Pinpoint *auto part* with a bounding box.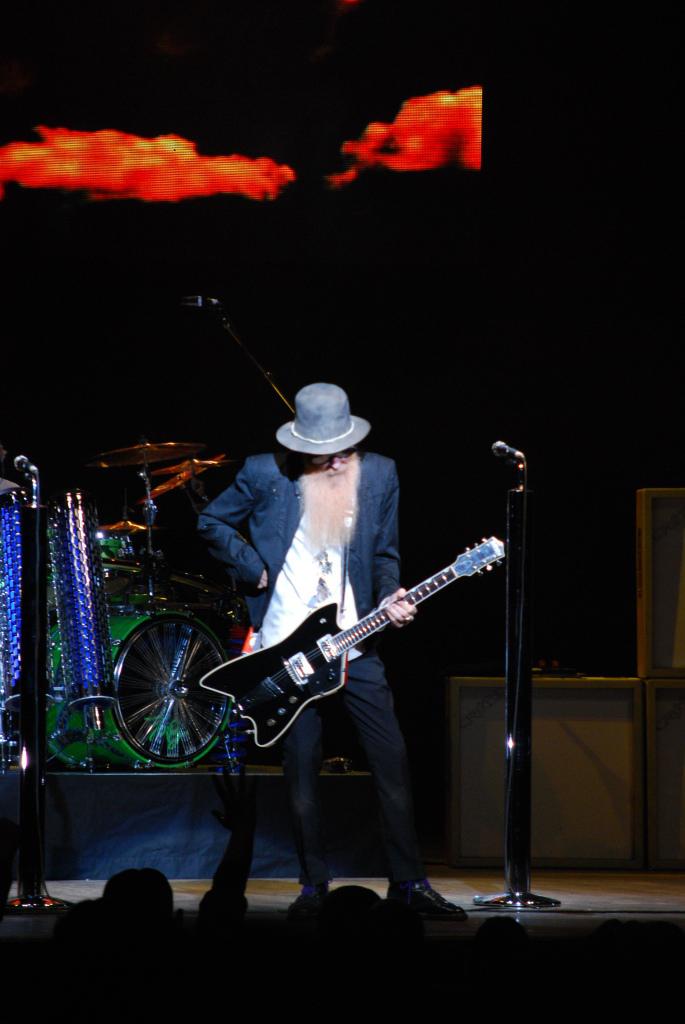
<bbox>100, 610, 232, 759</bbox>.
